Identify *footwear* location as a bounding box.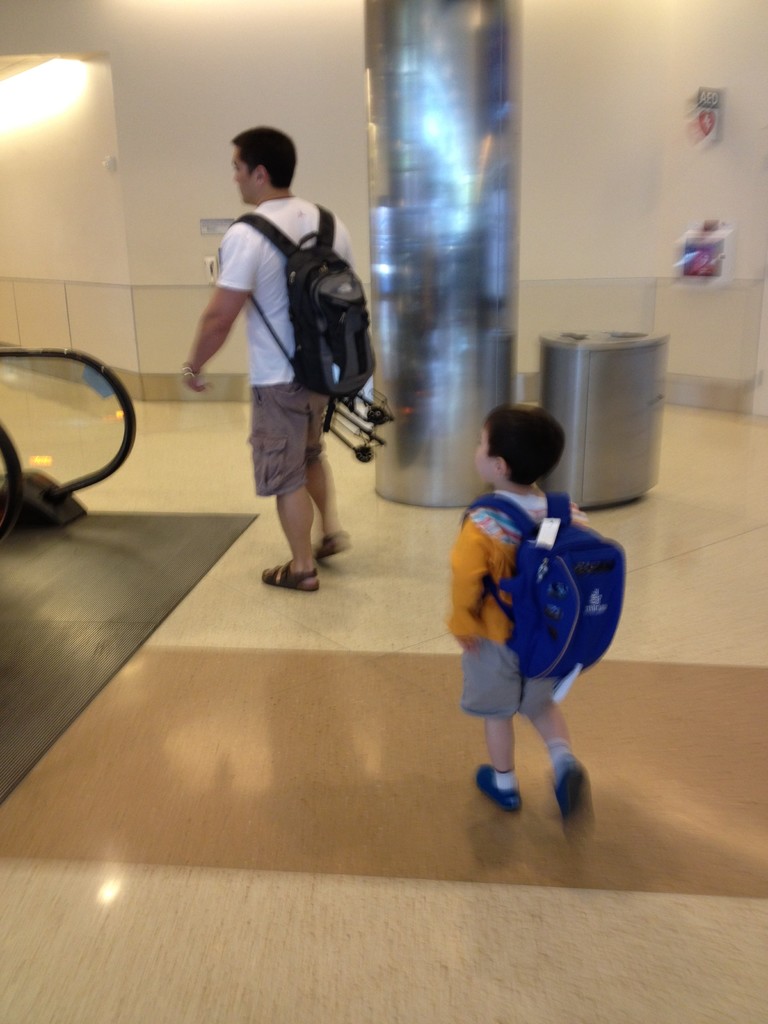
(312,526,352,559).
